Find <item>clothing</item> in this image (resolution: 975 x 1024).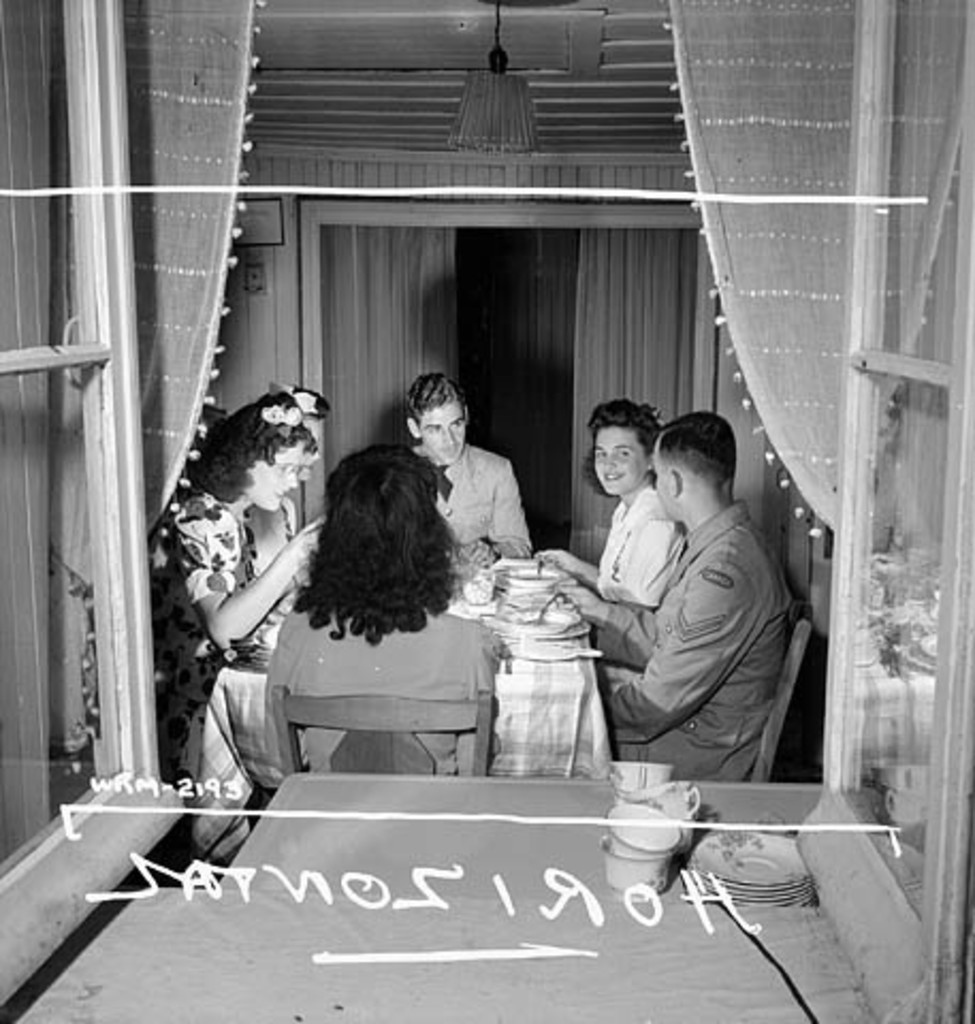
{"left": 262, "top": 606, "right": 504, "bottom": 766}.
